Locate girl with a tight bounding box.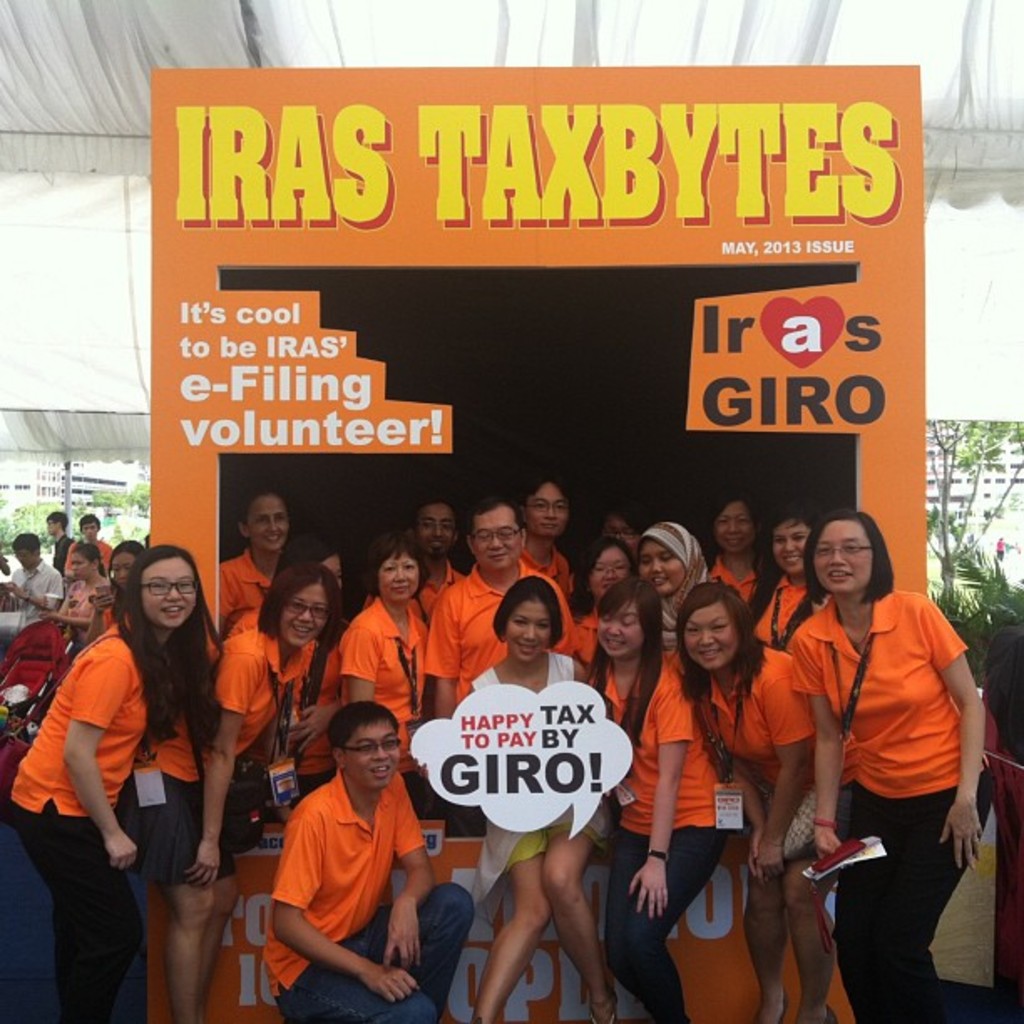
select_region(470, 577, 616, 1022).
